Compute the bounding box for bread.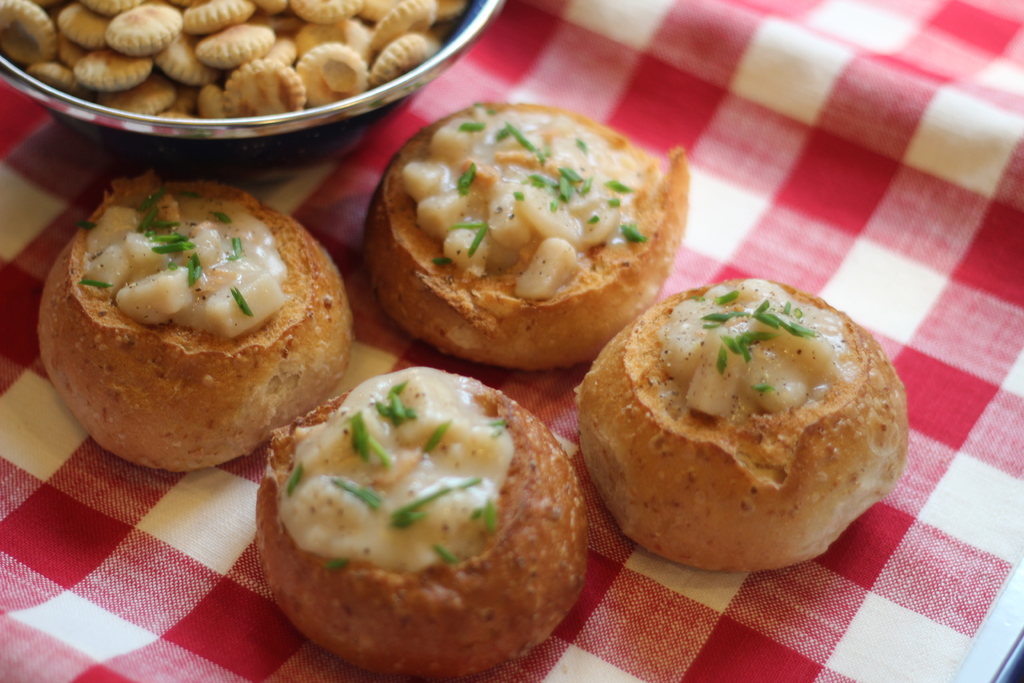
rect(257, 359, 591, 679).
